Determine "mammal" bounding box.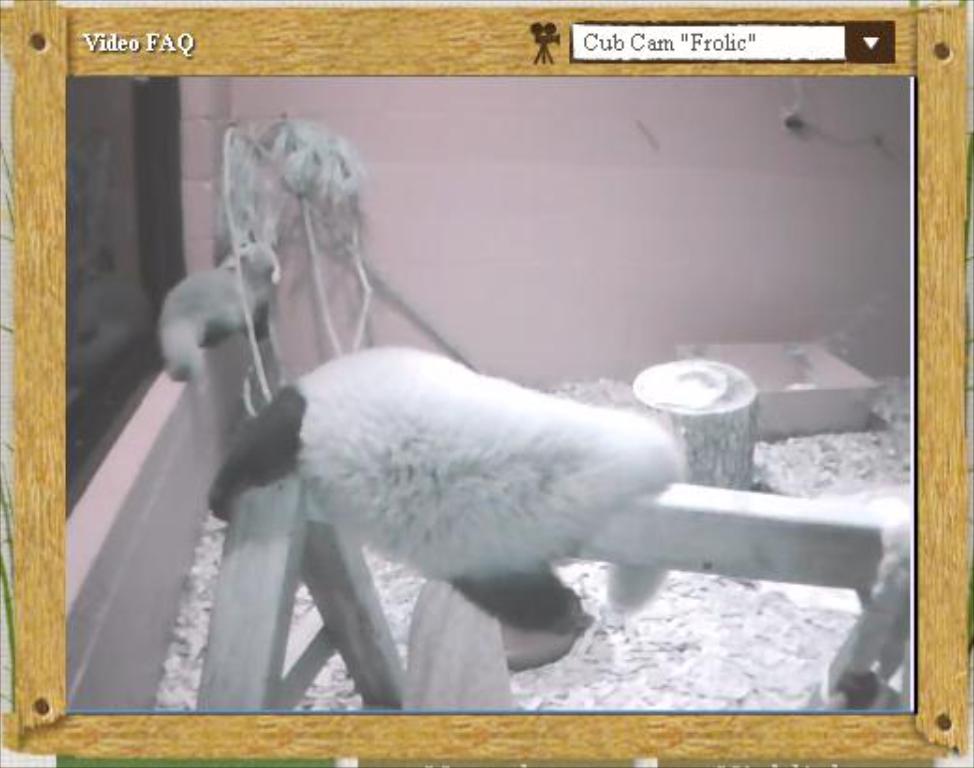
Determined: <box>215,339,678,669</box>.
